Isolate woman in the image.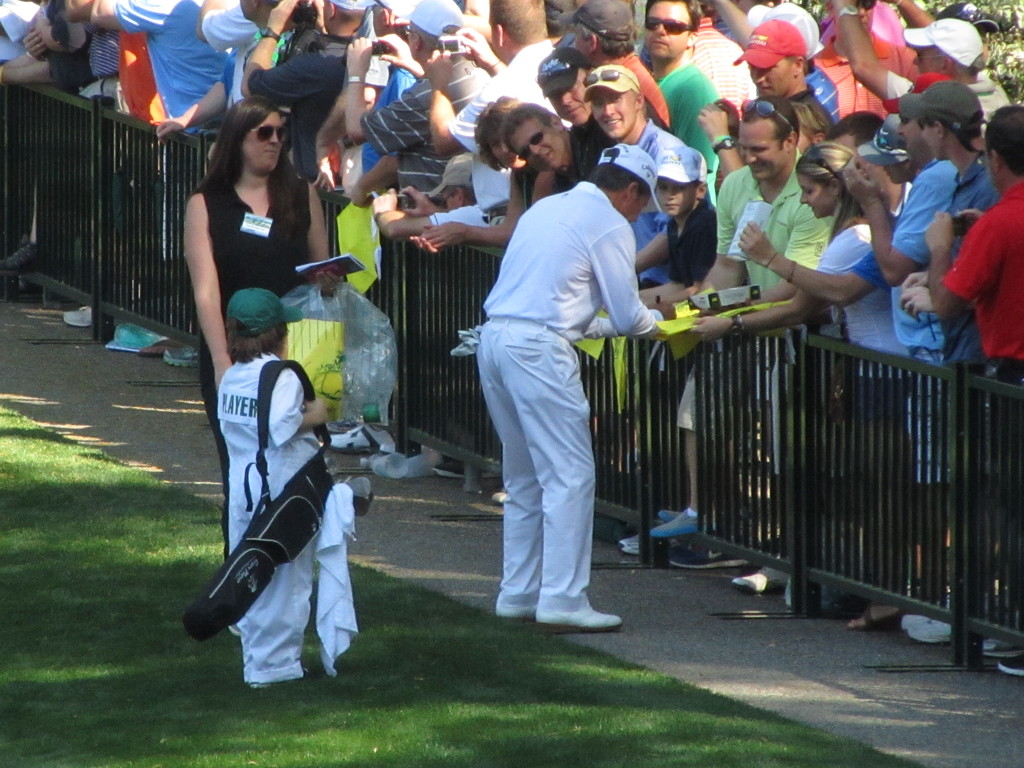
Isolated region: locate(410, 93, 541, 514).
